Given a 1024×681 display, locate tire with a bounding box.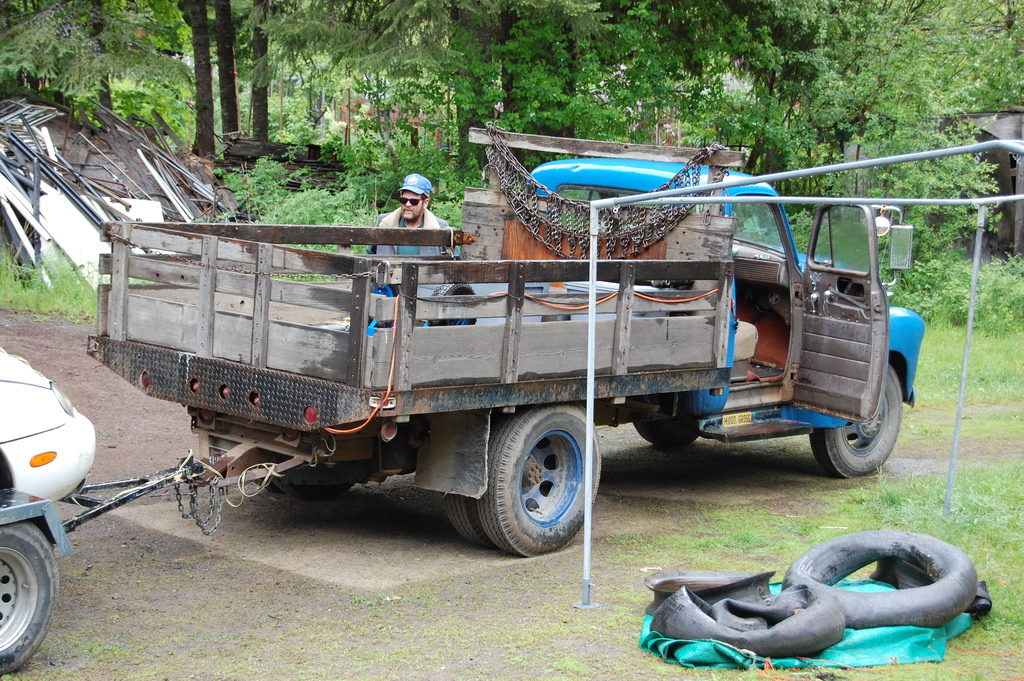
Located: (649,571,843,655).
